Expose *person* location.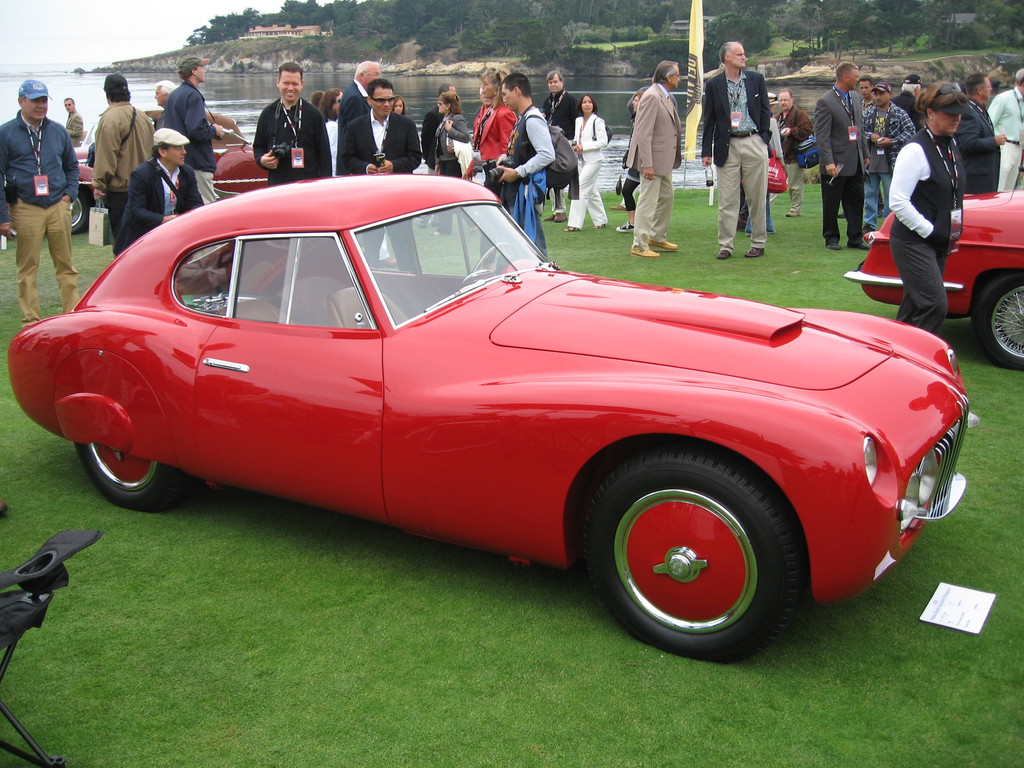
Exposed at x1=487 y1=76 x2=569 y2=258.
